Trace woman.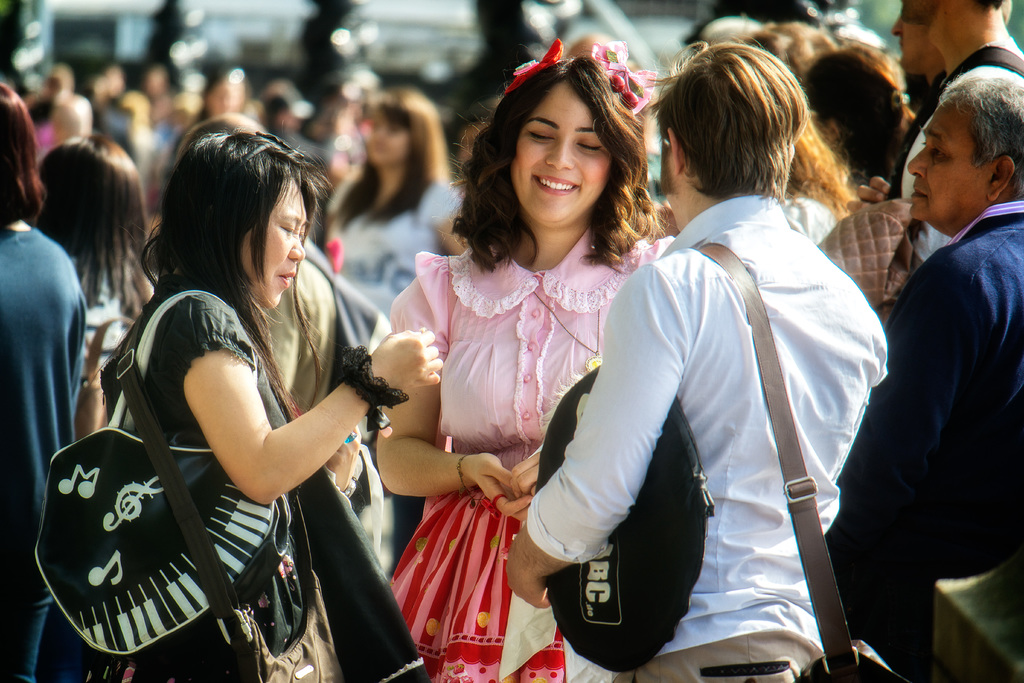
Traced to [x1=33, y1=133, x2=166, y2=422].
